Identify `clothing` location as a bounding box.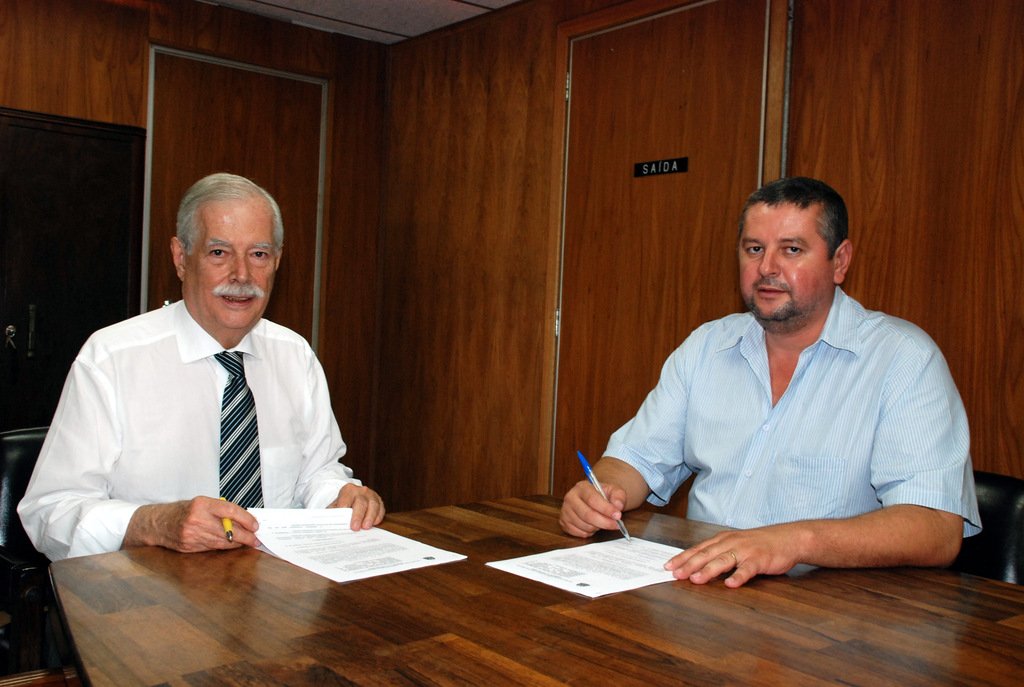
<box>593,263,969,587</box>.
